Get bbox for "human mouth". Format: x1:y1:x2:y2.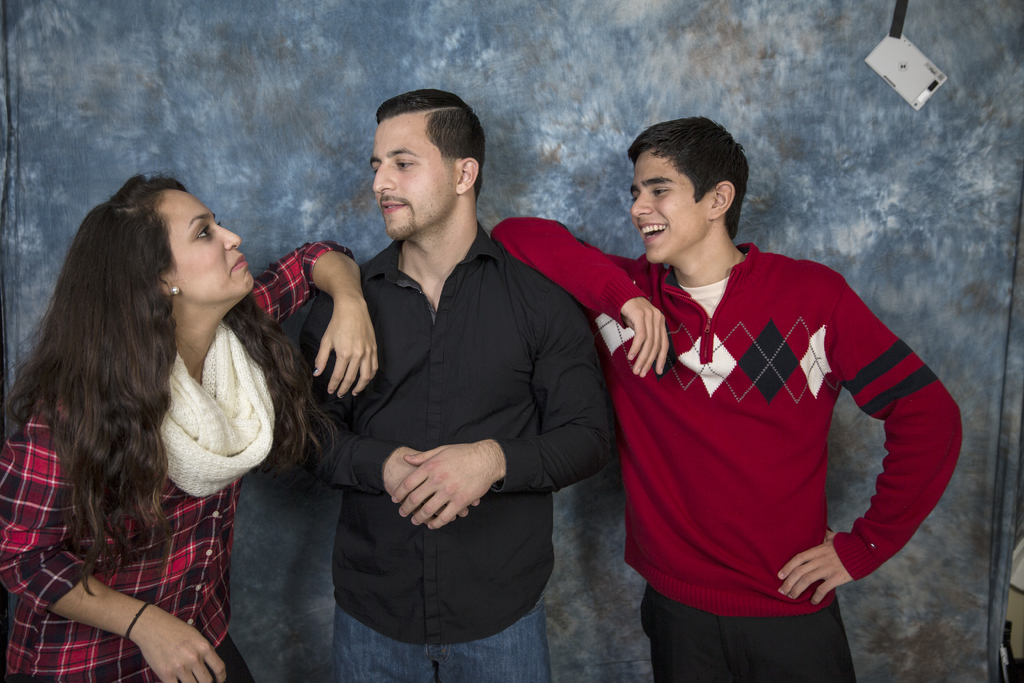
636:214:669:244.
